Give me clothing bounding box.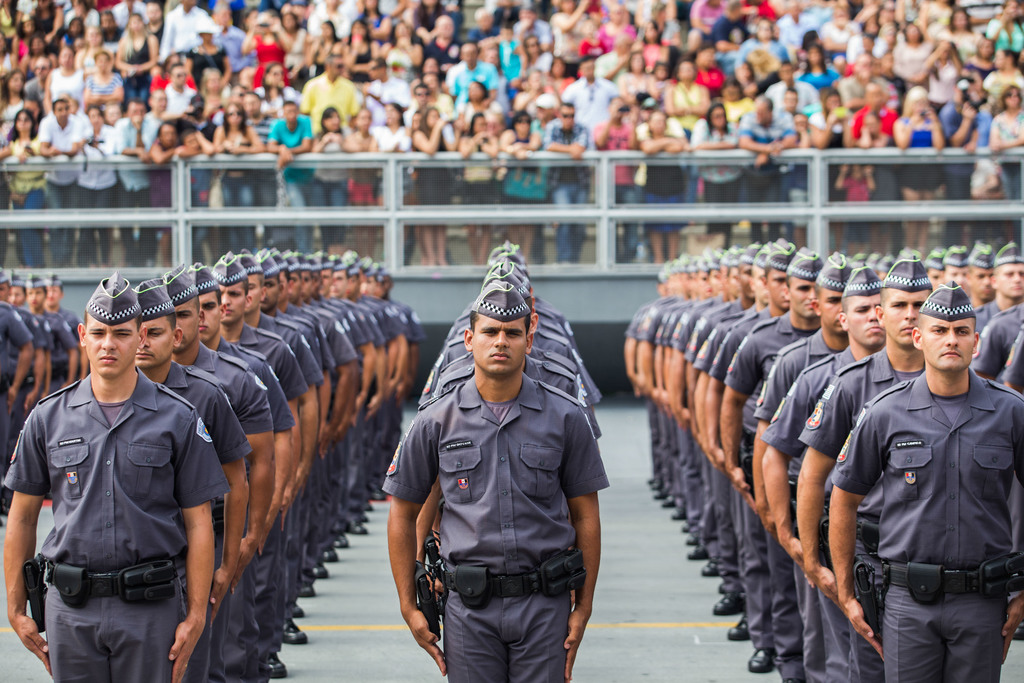
l=640, t=31, r=660, b=65.
